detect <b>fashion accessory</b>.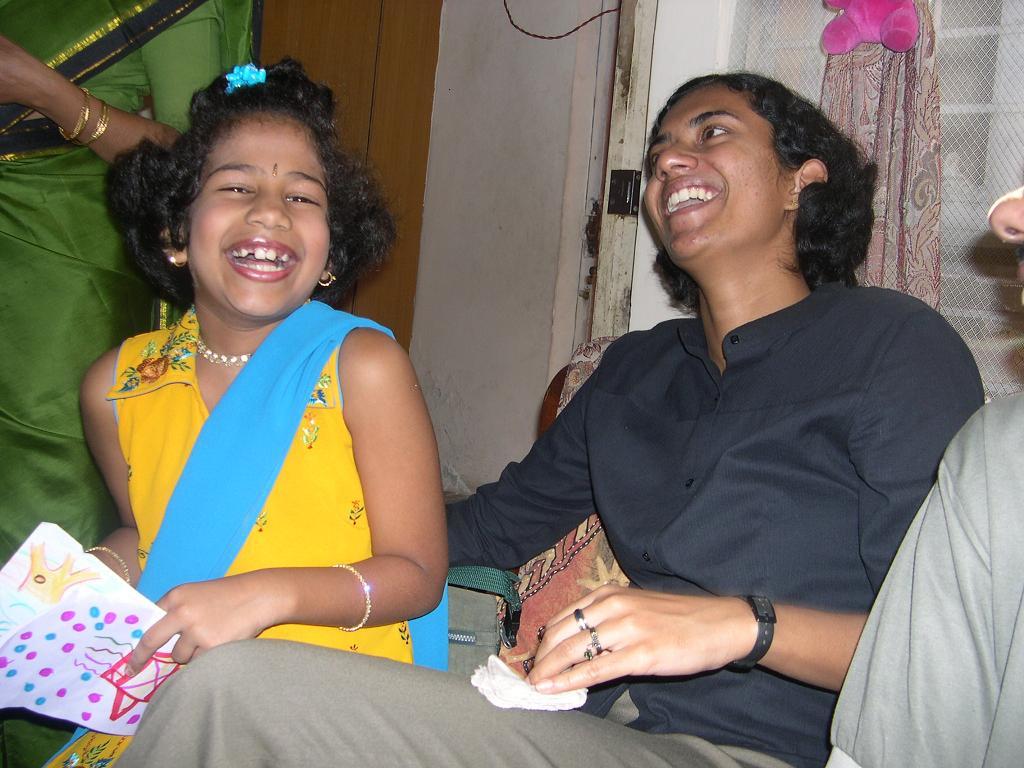
Detected at (81, 539, 132, 589).
